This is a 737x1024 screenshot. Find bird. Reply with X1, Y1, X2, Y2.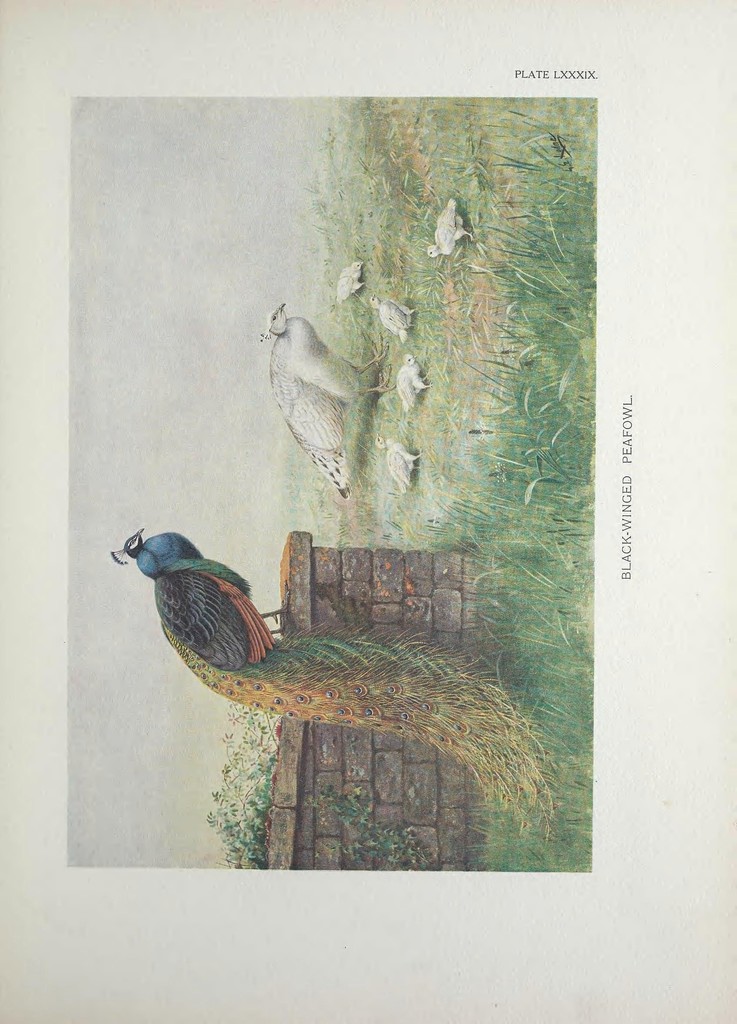
118, 525, 565, 809.
